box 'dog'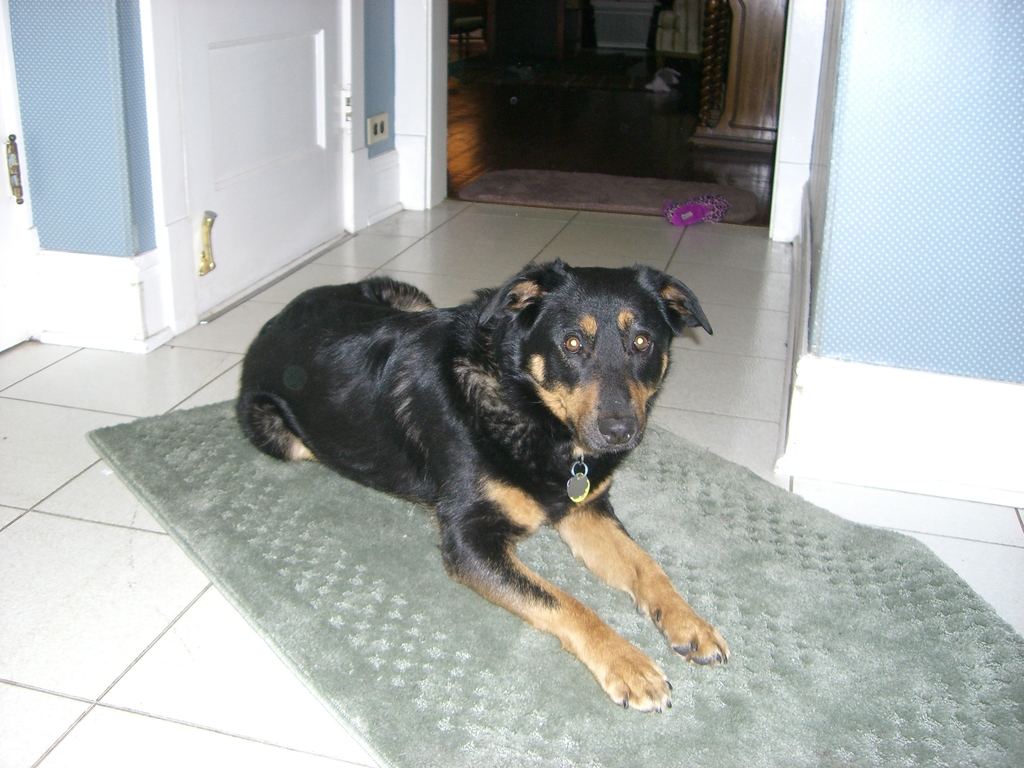
bbox=(236, 254, 732, 713)
